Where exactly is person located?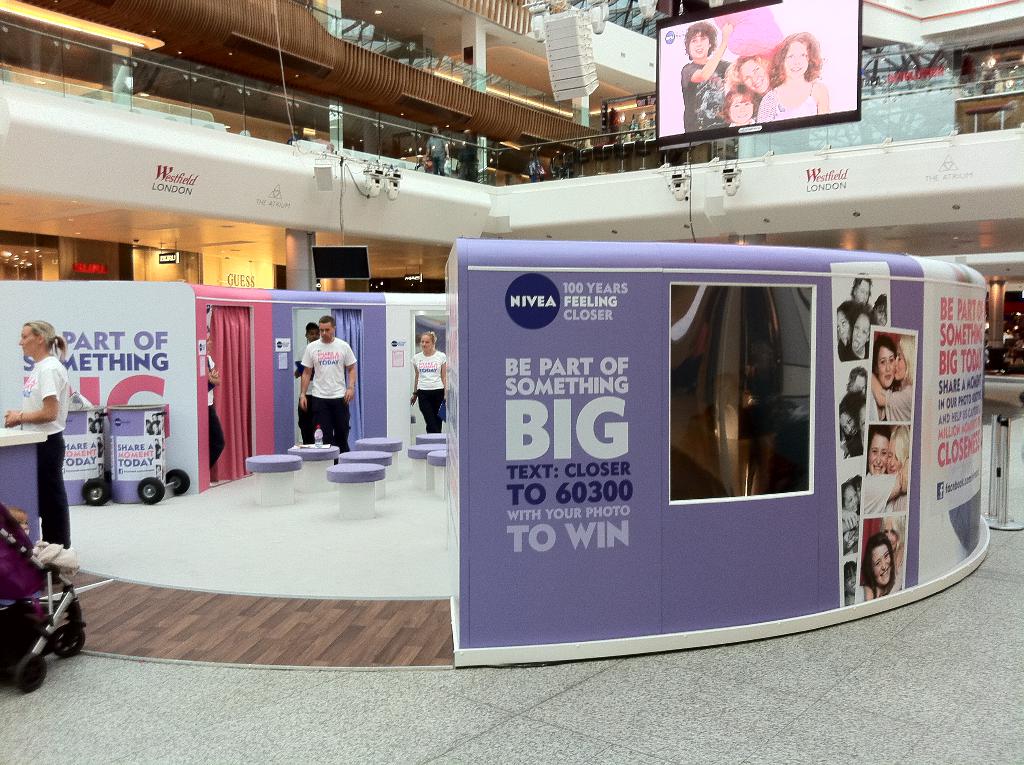
Its bounding box is region(204, 328, 219, 475).
